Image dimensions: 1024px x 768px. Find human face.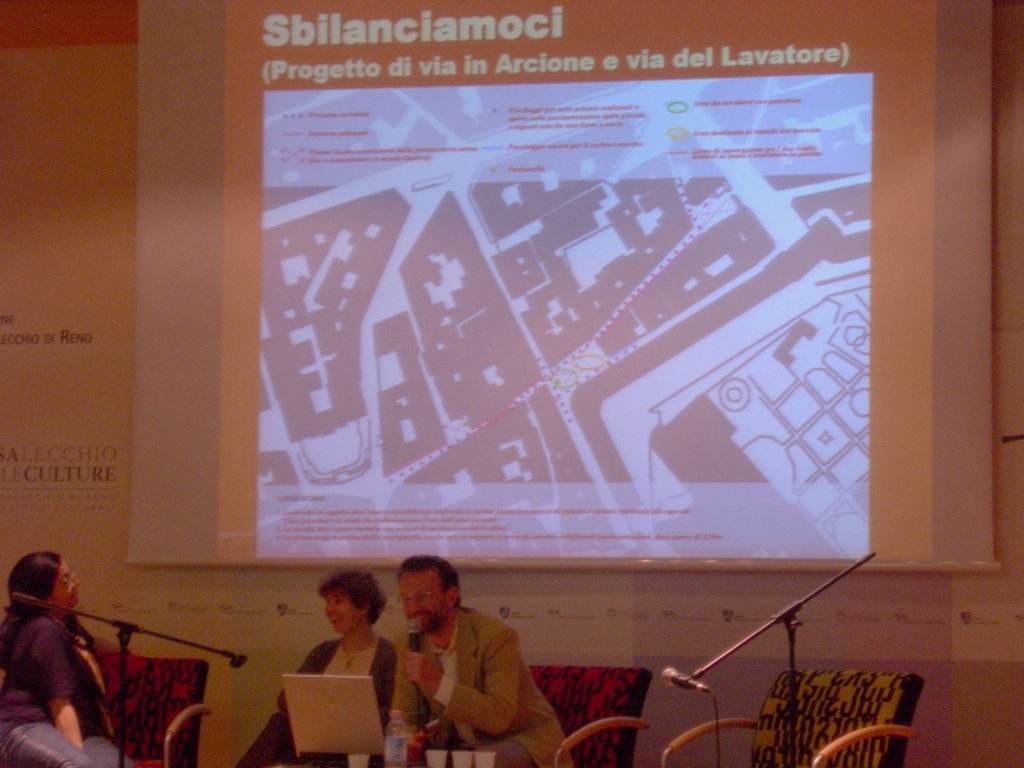
locate(398, 568, 447, 634).
